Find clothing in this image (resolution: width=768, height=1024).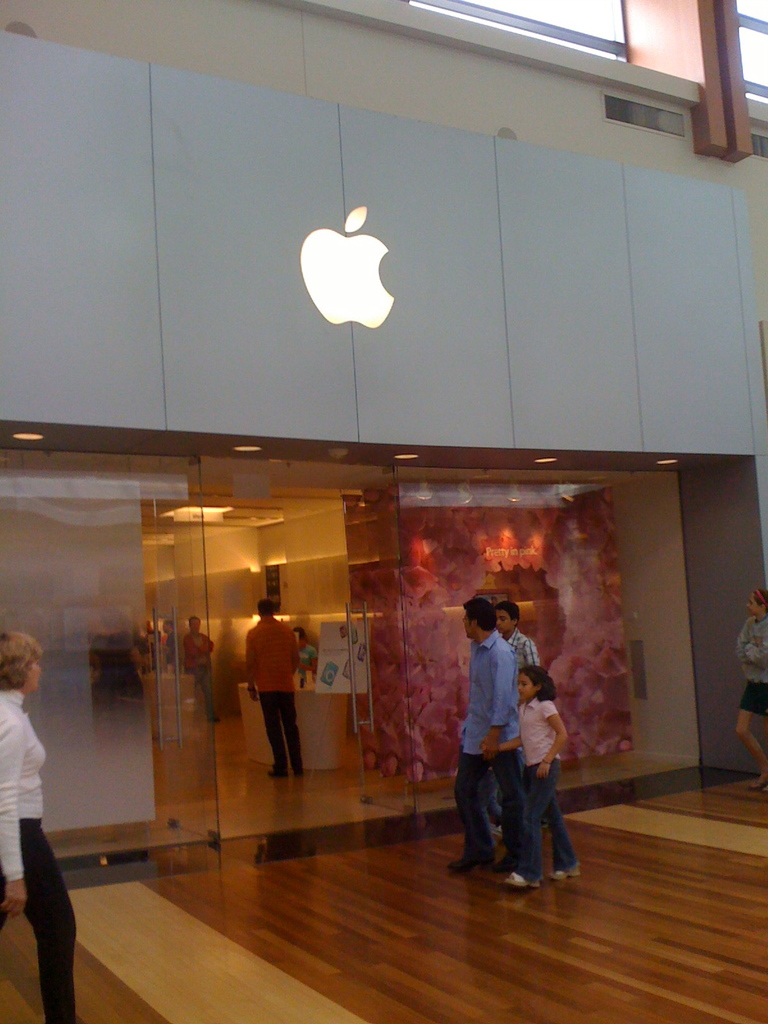
Rect(235, 608, 314, 778).
